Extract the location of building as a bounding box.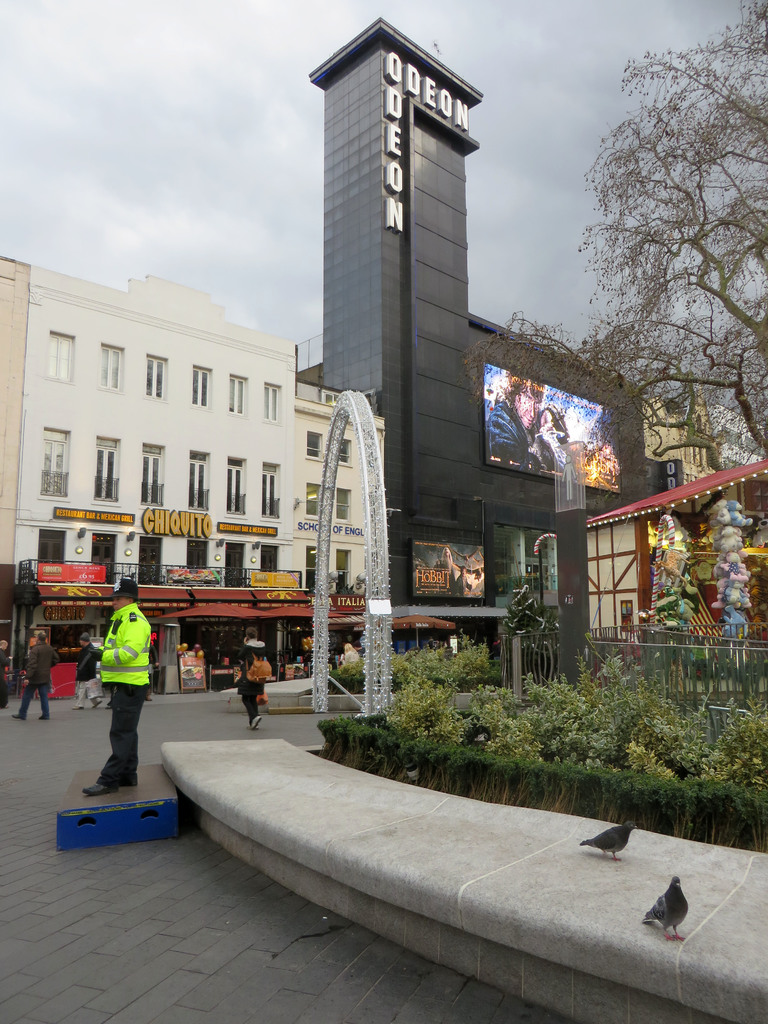
[left=582, top=452, right=767, bottom=691].
